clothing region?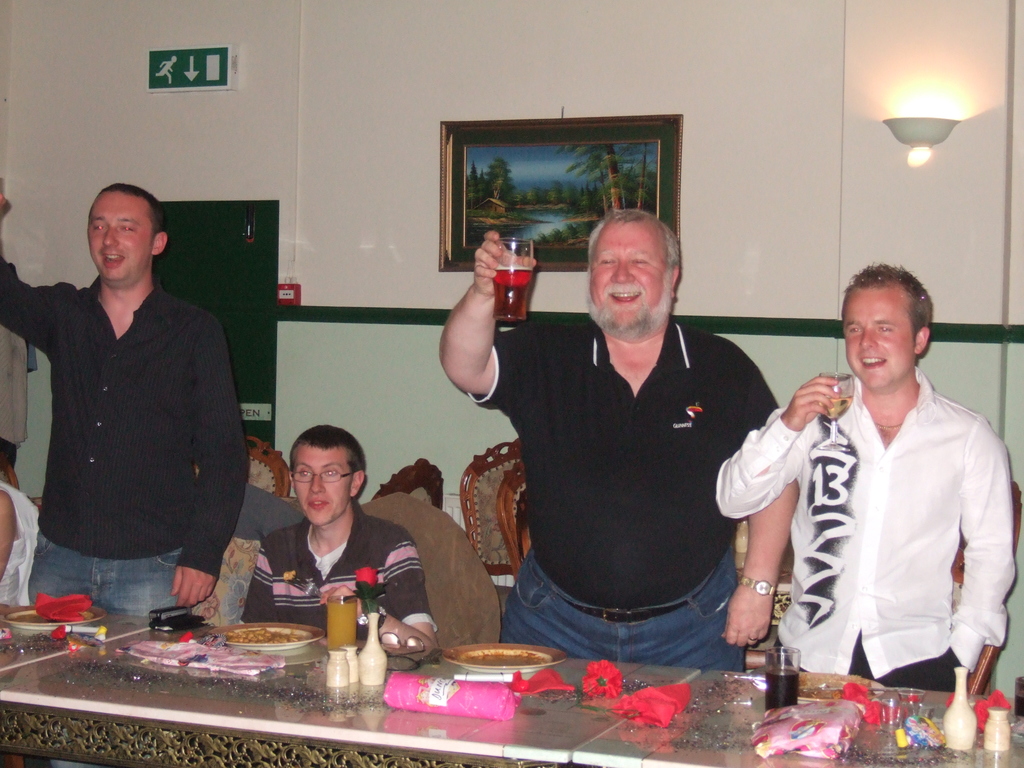
bbox=(461, 283, 767, 683)
